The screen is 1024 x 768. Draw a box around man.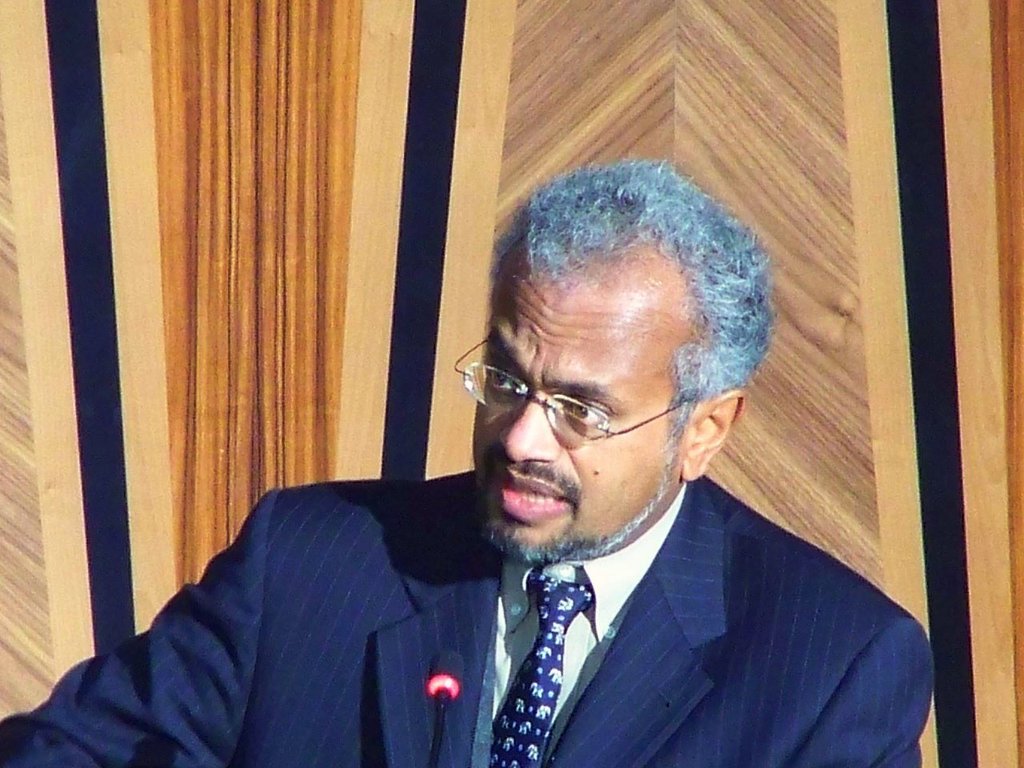
[x1=85, y1=193, x2=927, y2=751].
